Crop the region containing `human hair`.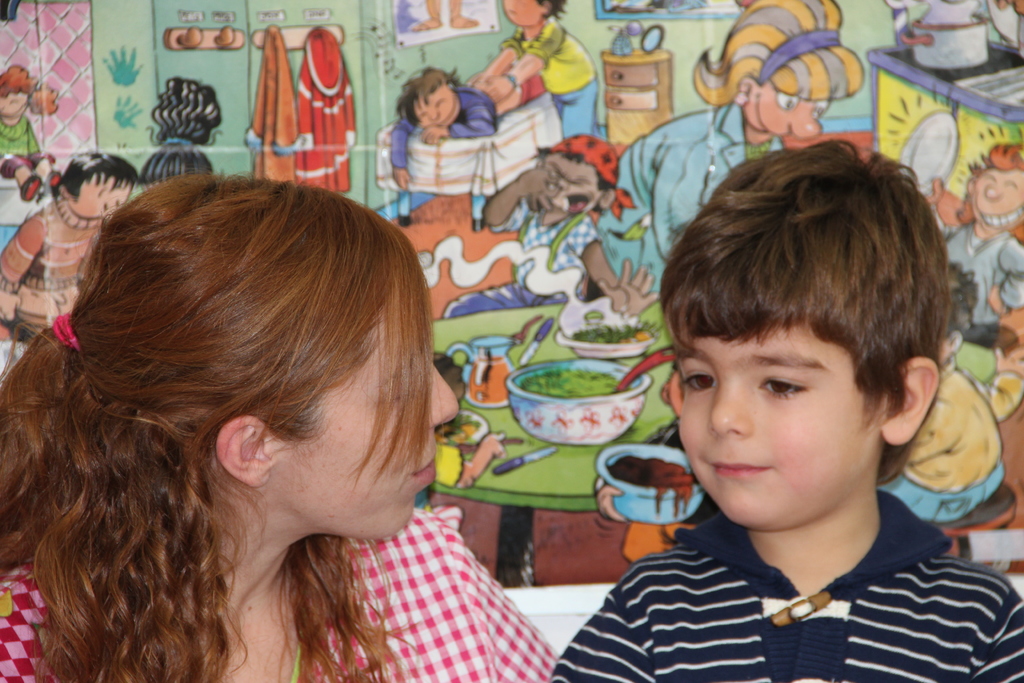
Crop region: x1=140, y1=149, x2=214, y2=184.
